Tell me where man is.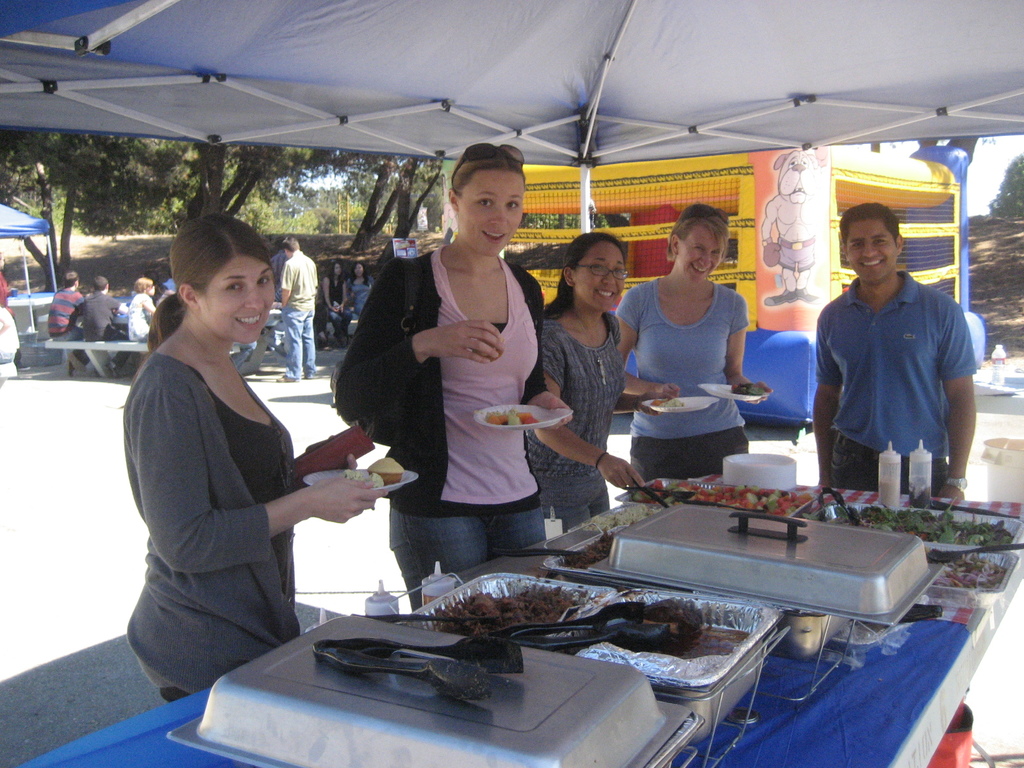
man is at bbox=[812, 203, 977, 488].
